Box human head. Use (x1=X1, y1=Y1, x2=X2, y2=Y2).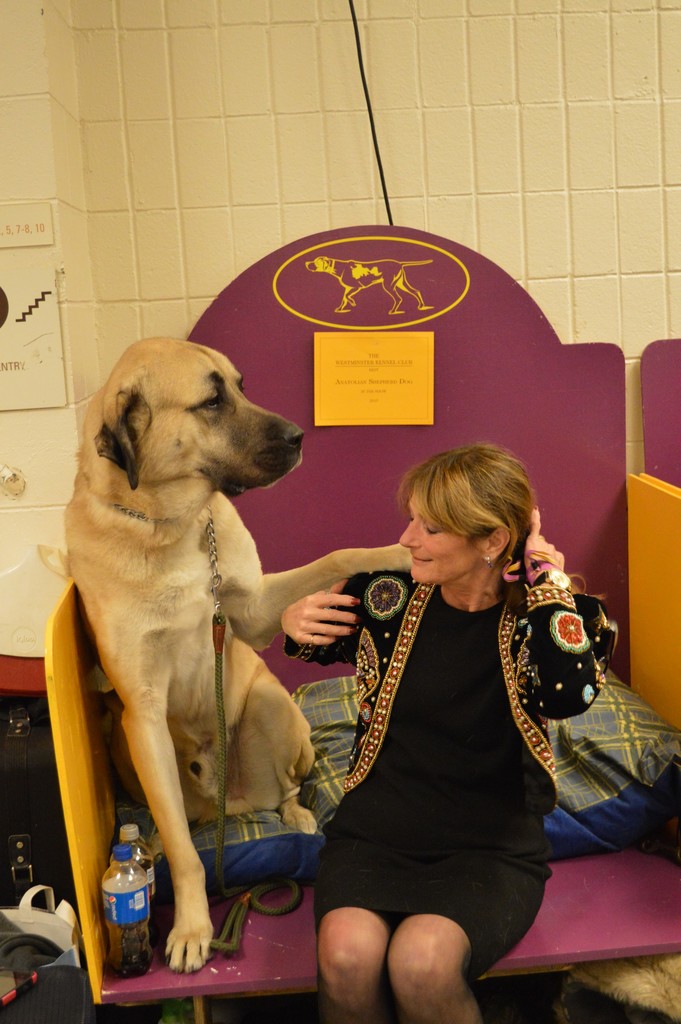
(x1=407, y1=432, x2=556, y2=607).
